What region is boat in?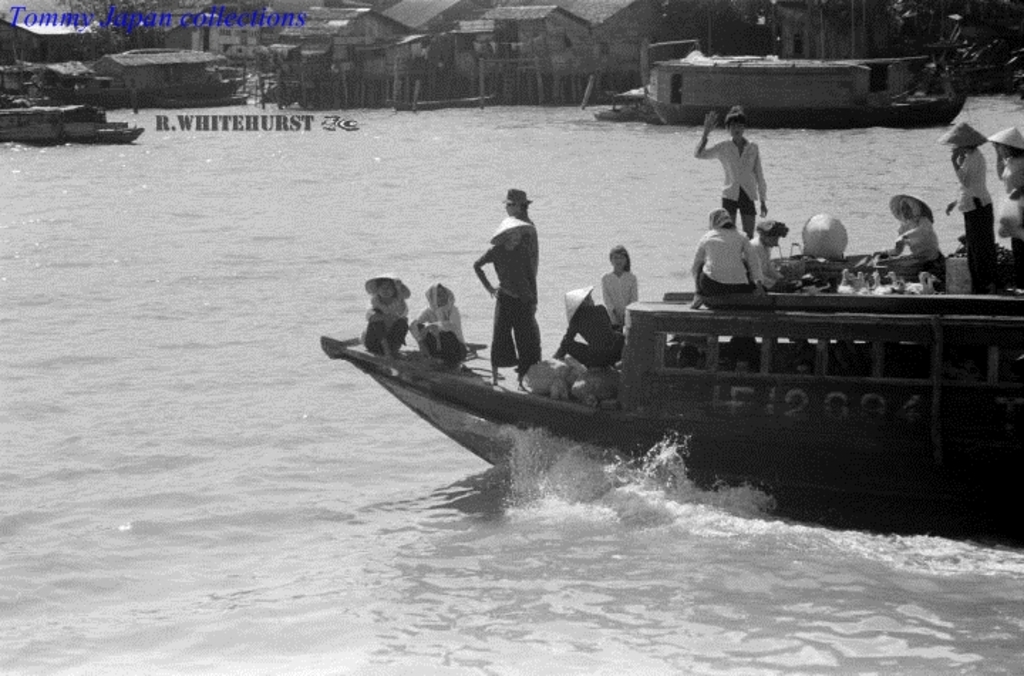
0/100/144/148.
